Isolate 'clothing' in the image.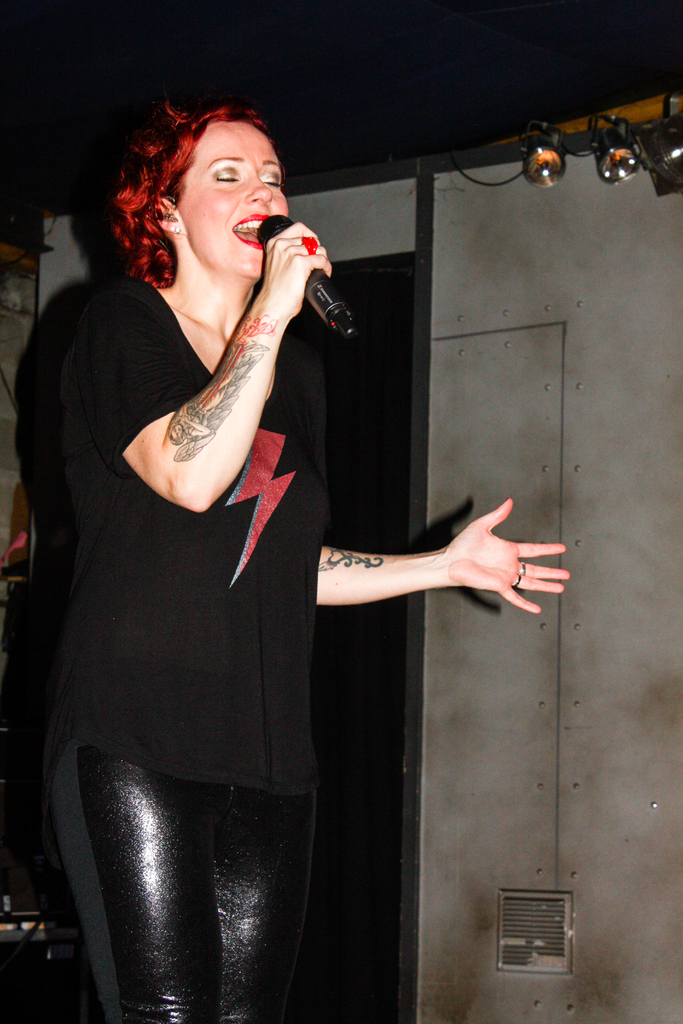
Isolated region: <box>27,180,356,961</box>.
